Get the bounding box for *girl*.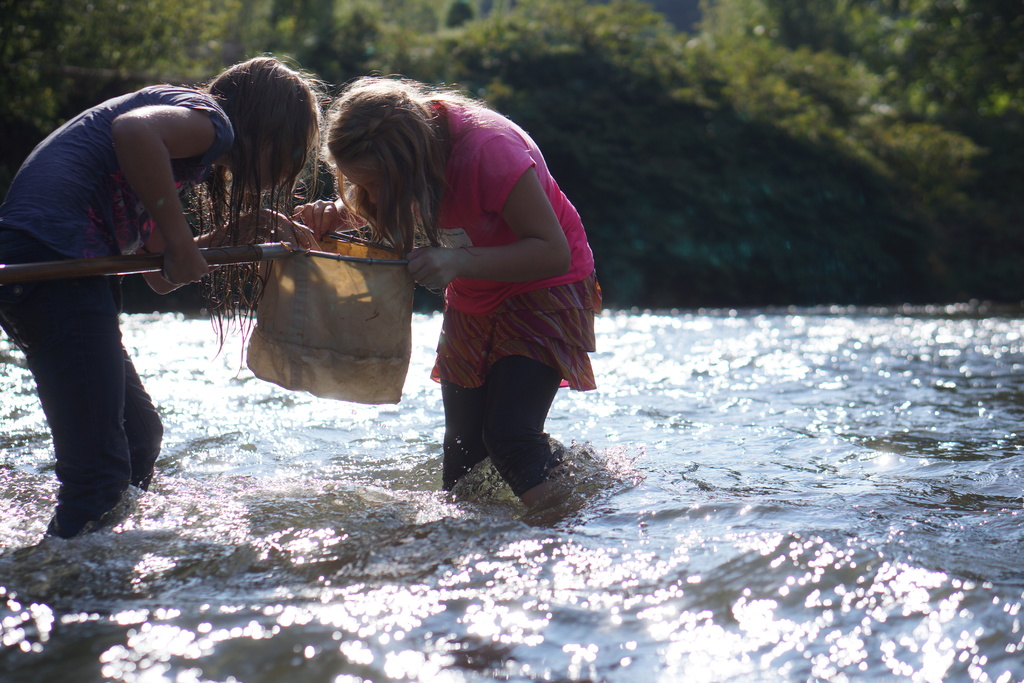
crop(0, 54, 334, 543).
